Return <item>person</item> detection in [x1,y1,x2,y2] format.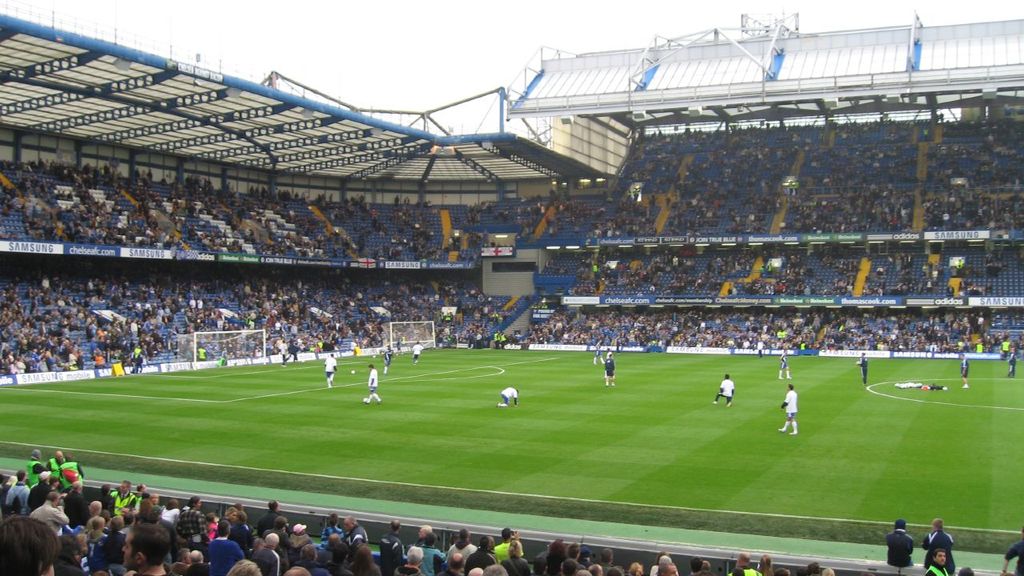
[857,351,869,386].
